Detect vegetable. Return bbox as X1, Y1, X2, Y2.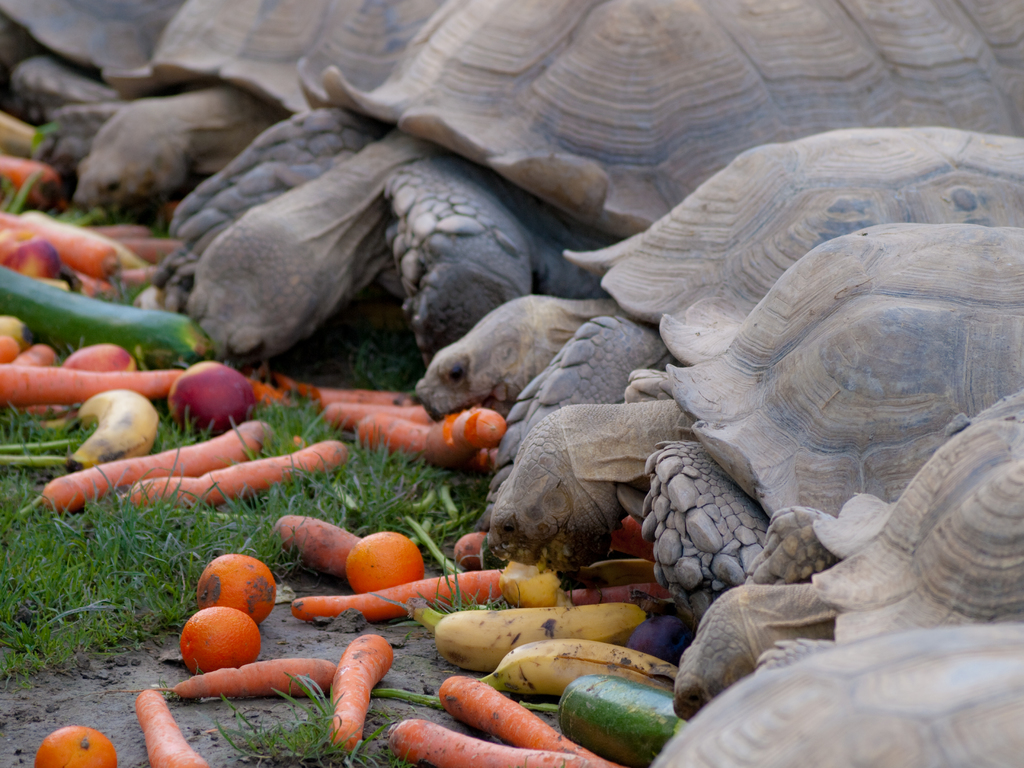
0, 218, 44, 260.
